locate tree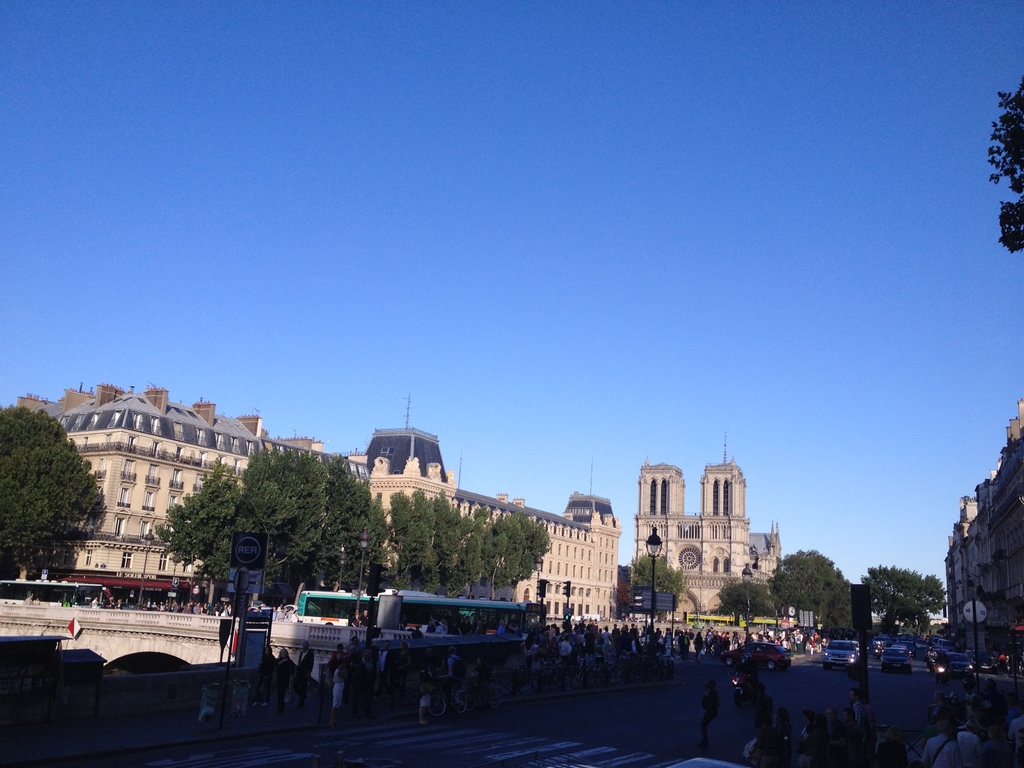
<box>393,481,458,594</box>
